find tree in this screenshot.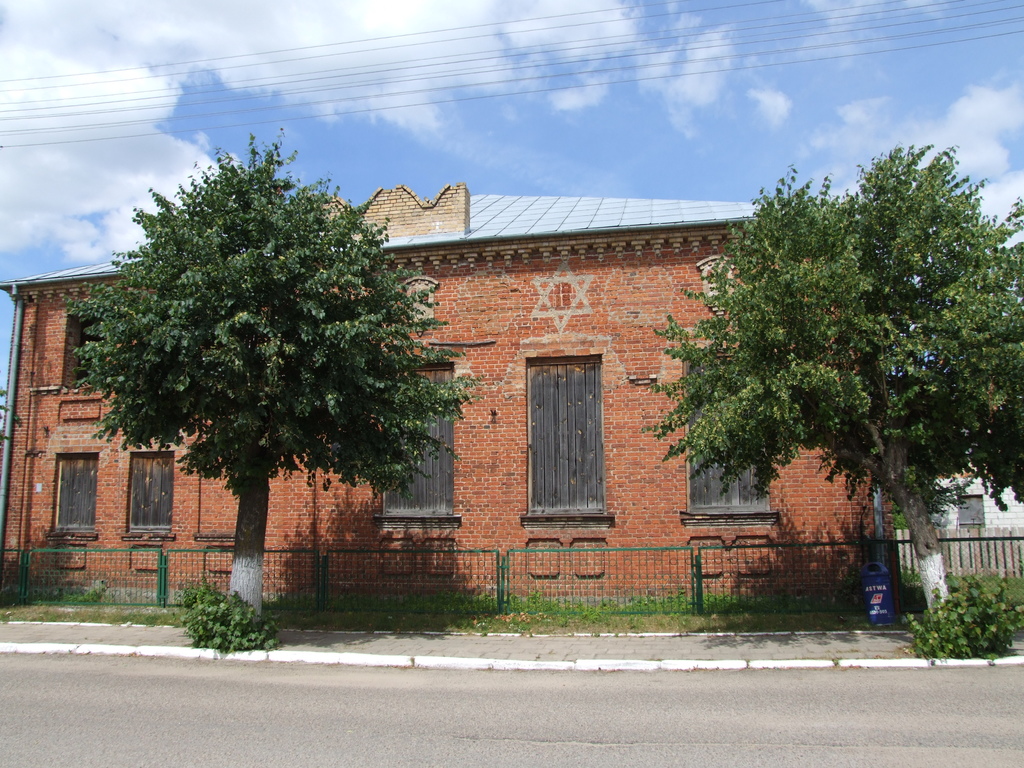
The bounding box for tree is [left=639, top=138, right=1023, bottom=658].
